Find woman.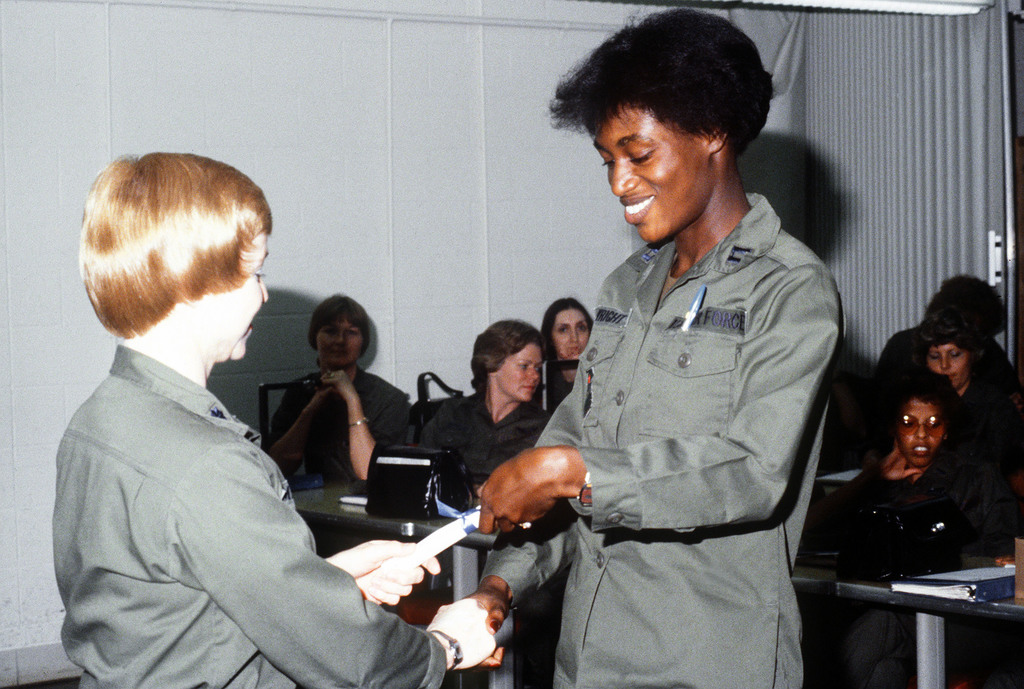
{"x1": 545, "y1": 297, "x2": 588, "y2": 376}.
